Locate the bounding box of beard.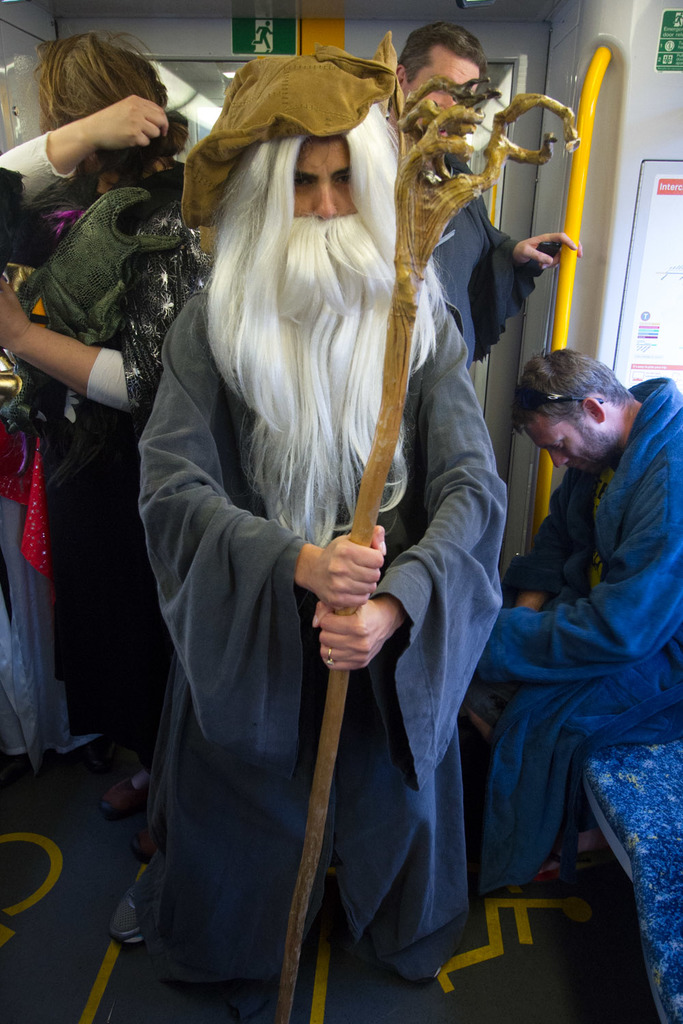
Bounding box: (244, 210, 438, 546).
